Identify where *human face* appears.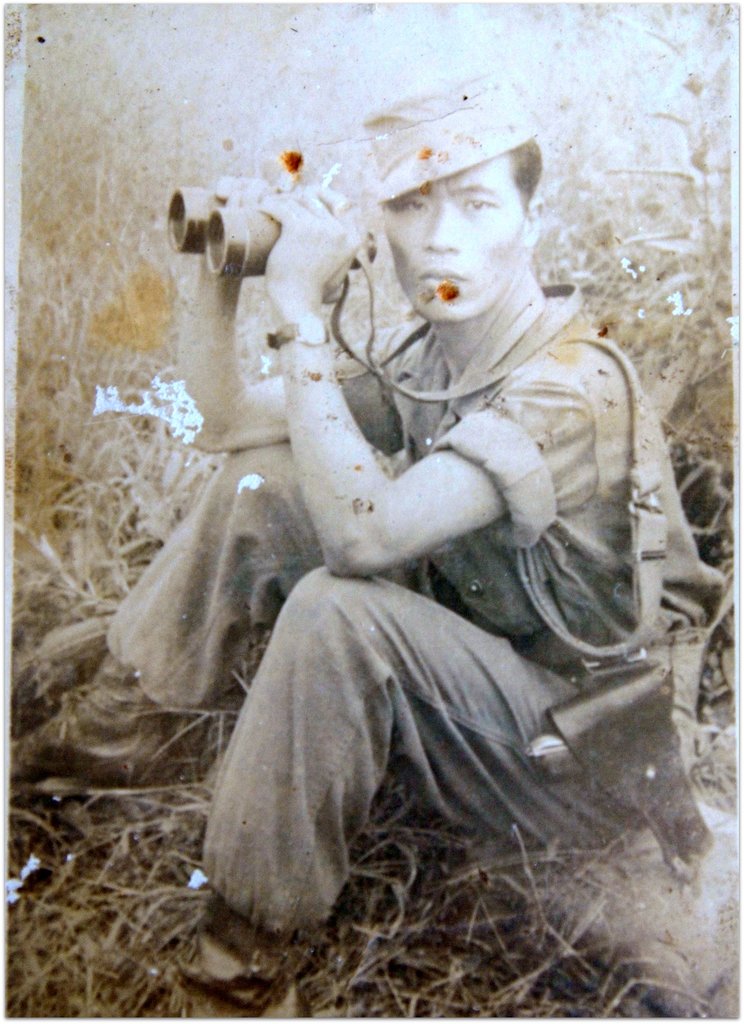
Appears at left=371, top=150, right=522, bottom=312.
